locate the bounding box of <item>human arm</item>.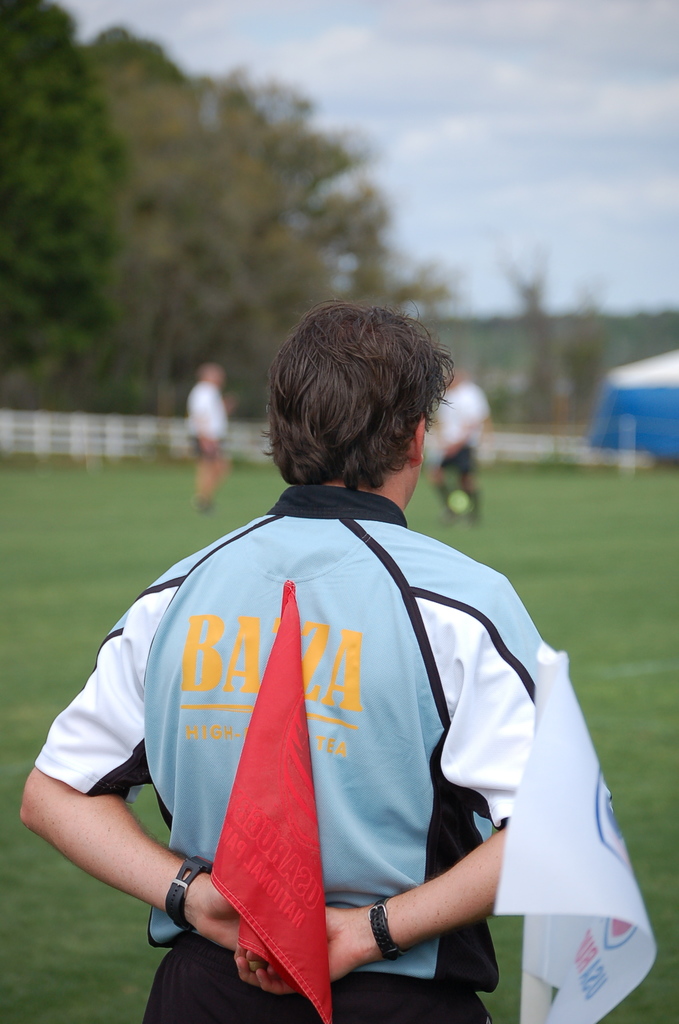
Bounding box: x1=12, y1=568, x2=271, y2=969.
